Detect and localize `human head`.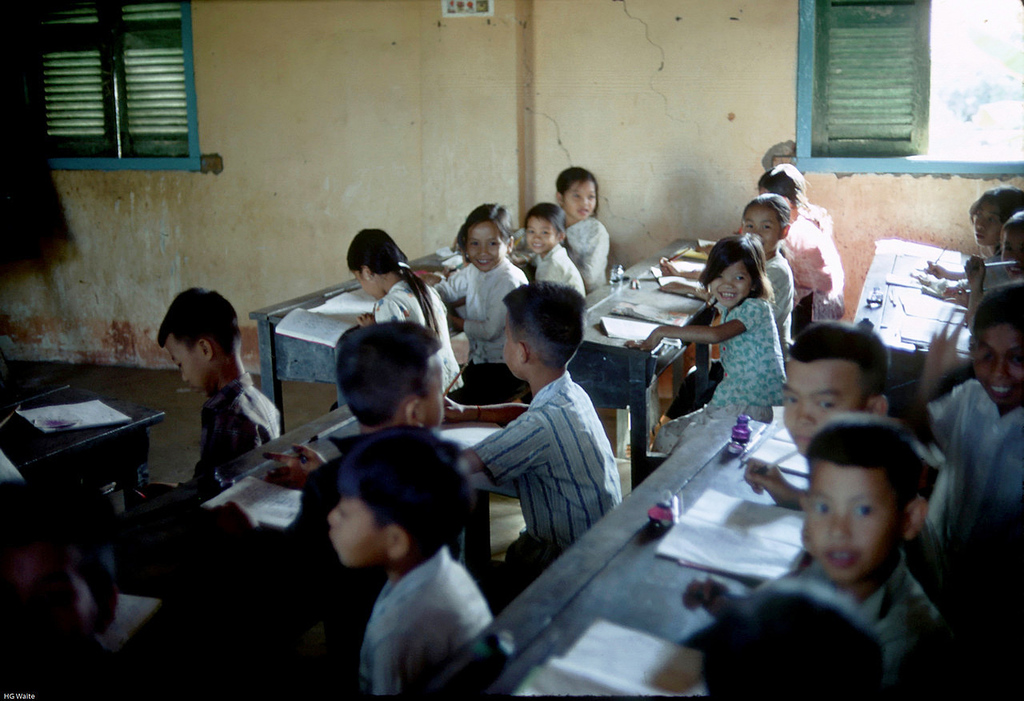
Localized at locate(693, 584, 898, 700).
